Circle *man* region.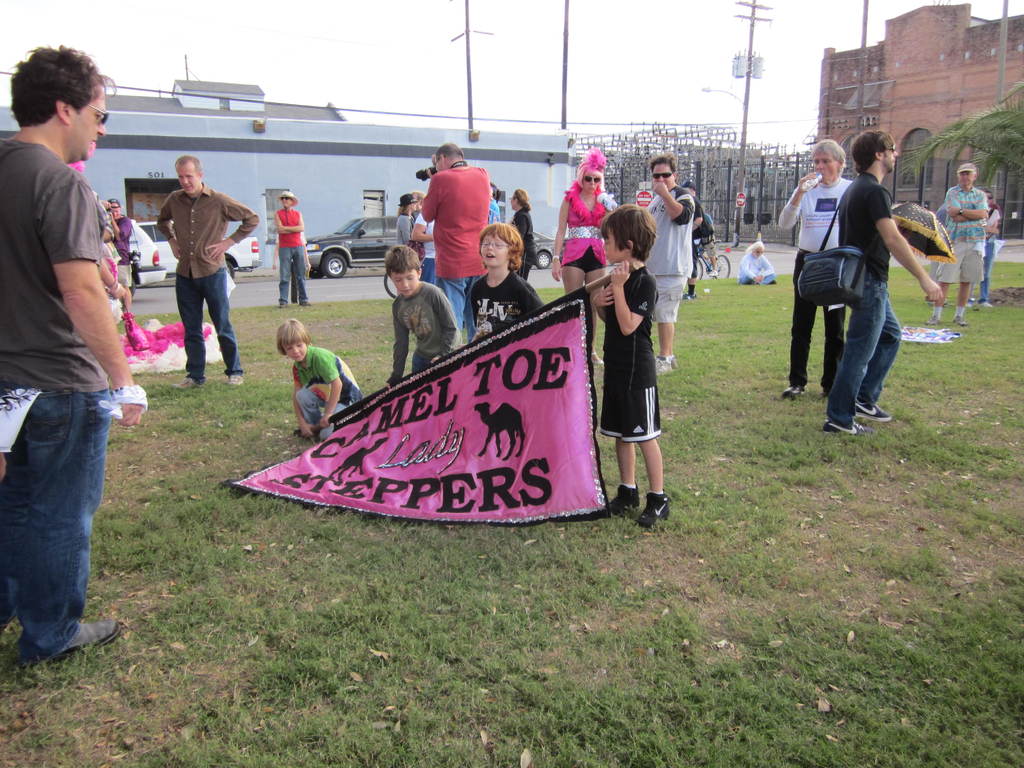
Region: select_region(828, 126, 946, 437).
